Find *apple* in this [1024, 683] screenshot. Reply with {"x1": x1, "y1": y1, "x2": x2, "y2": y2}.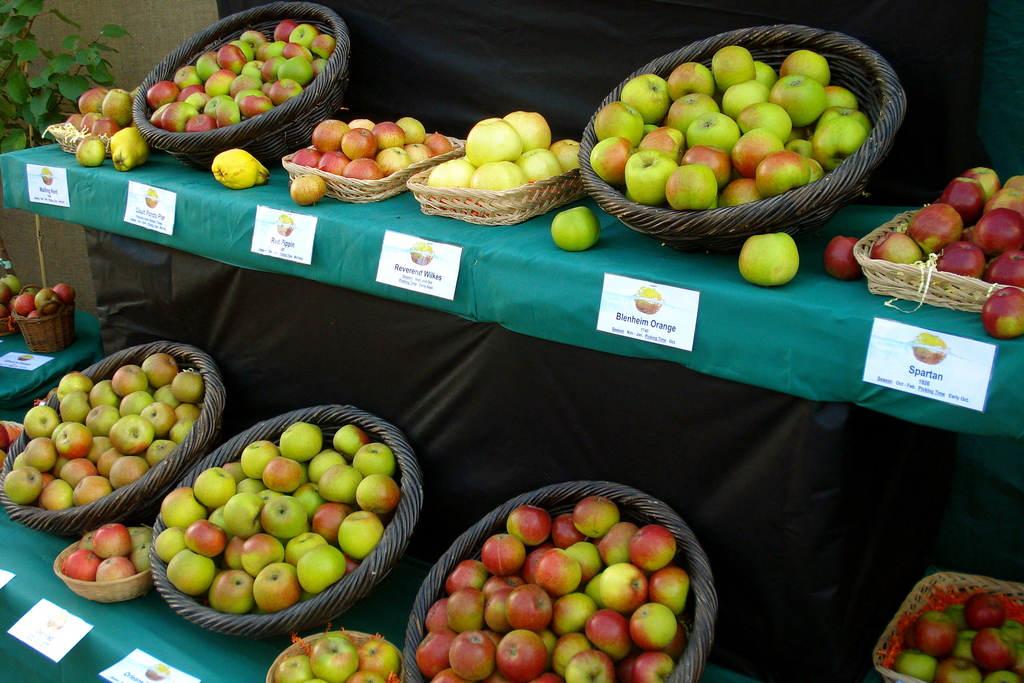
{"x1": 0, "y1": 281, "x2": 12, "y2": 304}.
